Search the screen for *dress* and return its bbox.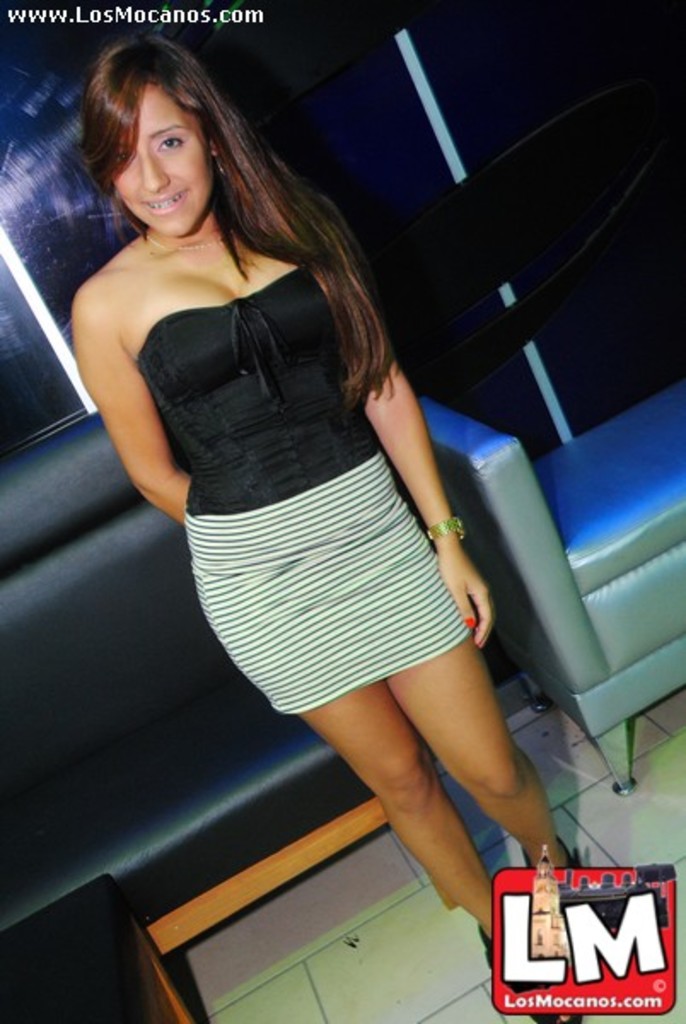
Found: l=135, t=270, r=471, b=715.
